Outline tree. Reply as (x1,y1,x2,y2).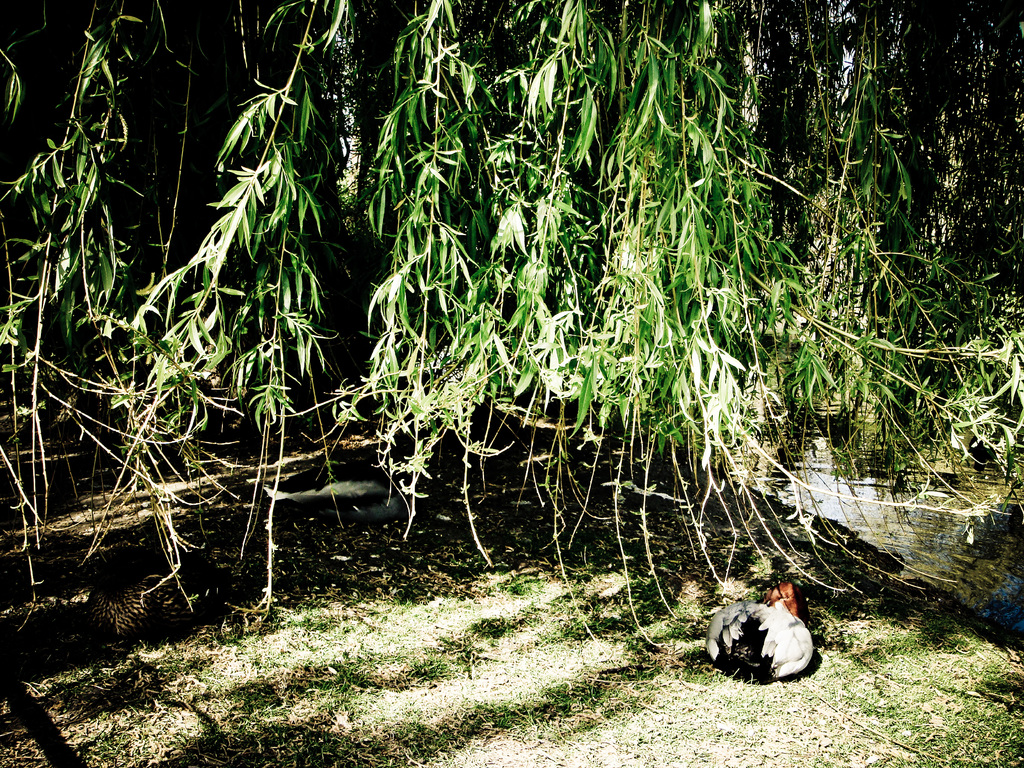
(22,8,1000,653).
